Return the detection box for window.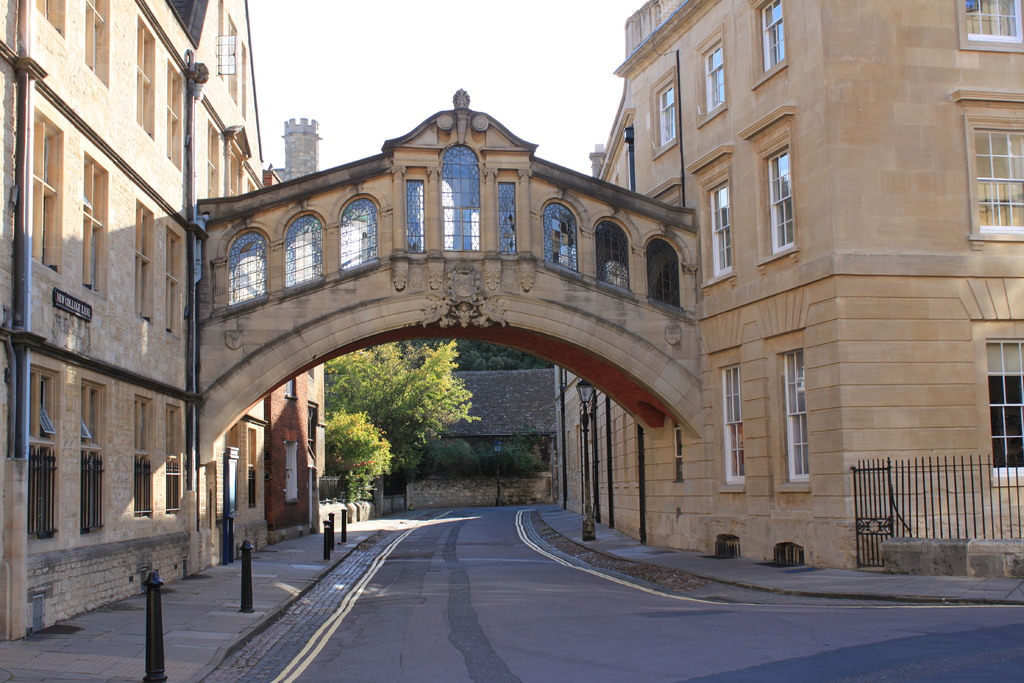
bbox=(331, 188, 375, 274).
